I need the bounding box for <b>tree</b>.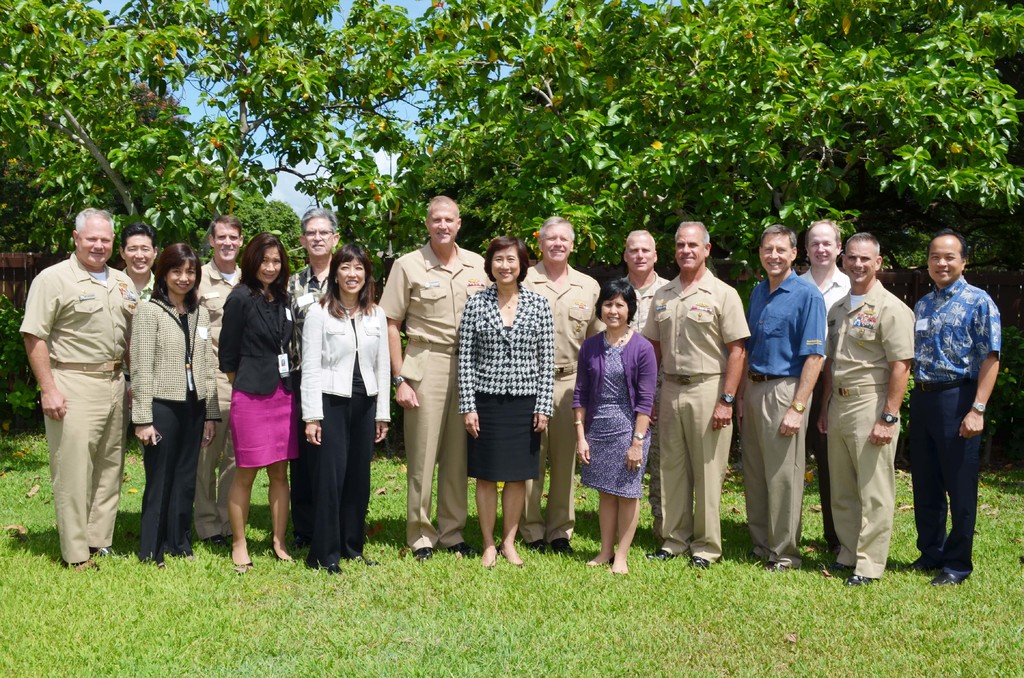
Here it is: <box>269,196,337,243</box>.
